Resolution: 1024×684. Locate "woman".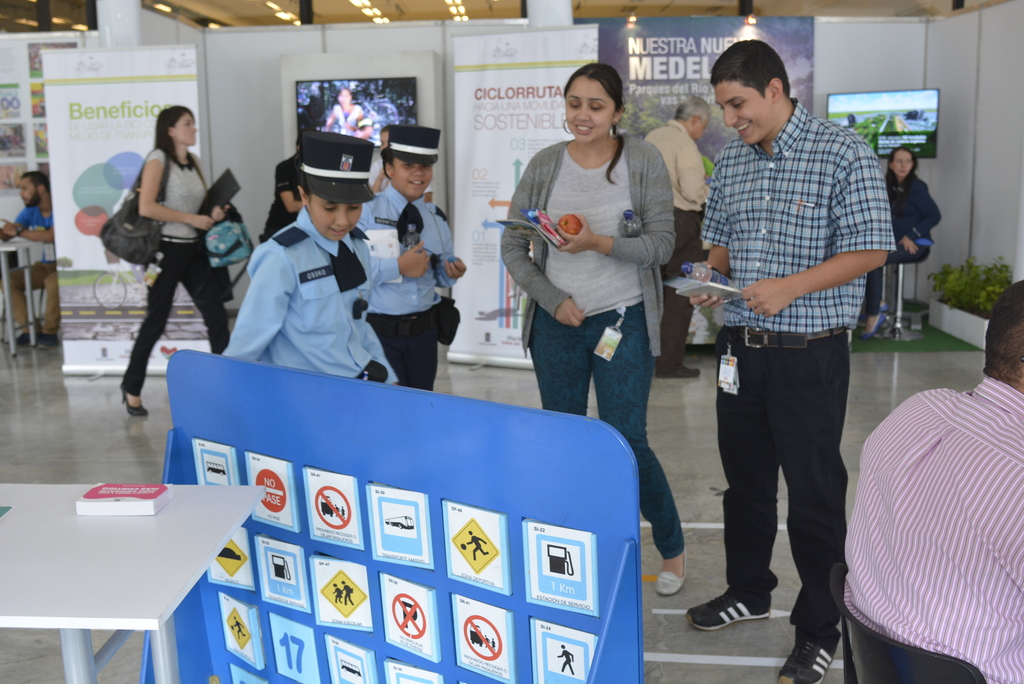
<bbox>99, 96, 238, 404</bbox>.
